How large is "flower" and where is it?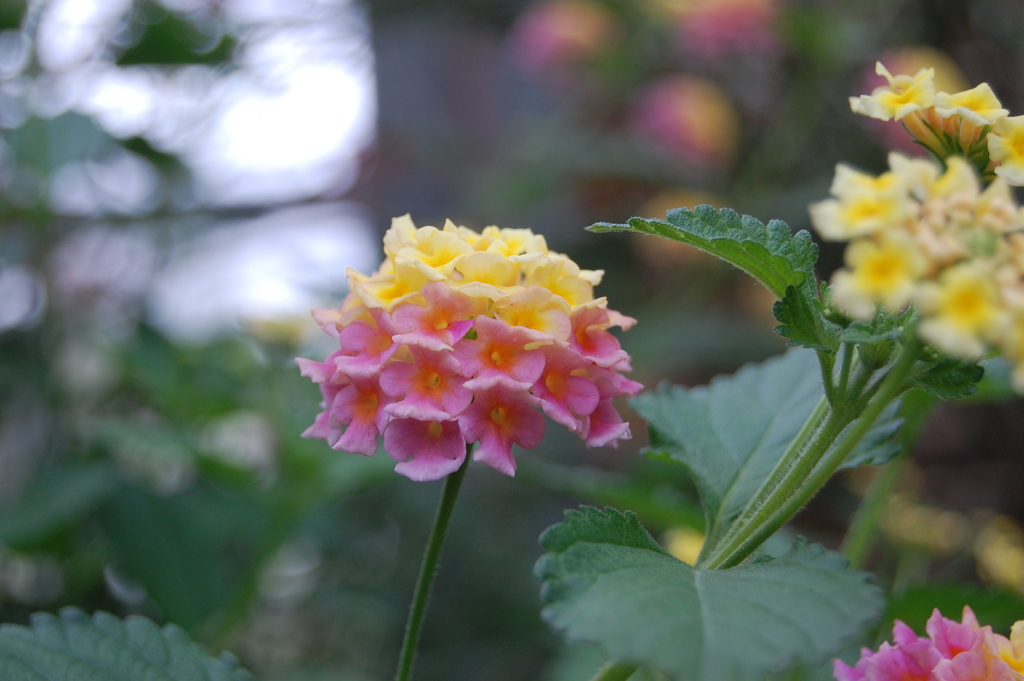
Bounding box: 625/70/746/175.
